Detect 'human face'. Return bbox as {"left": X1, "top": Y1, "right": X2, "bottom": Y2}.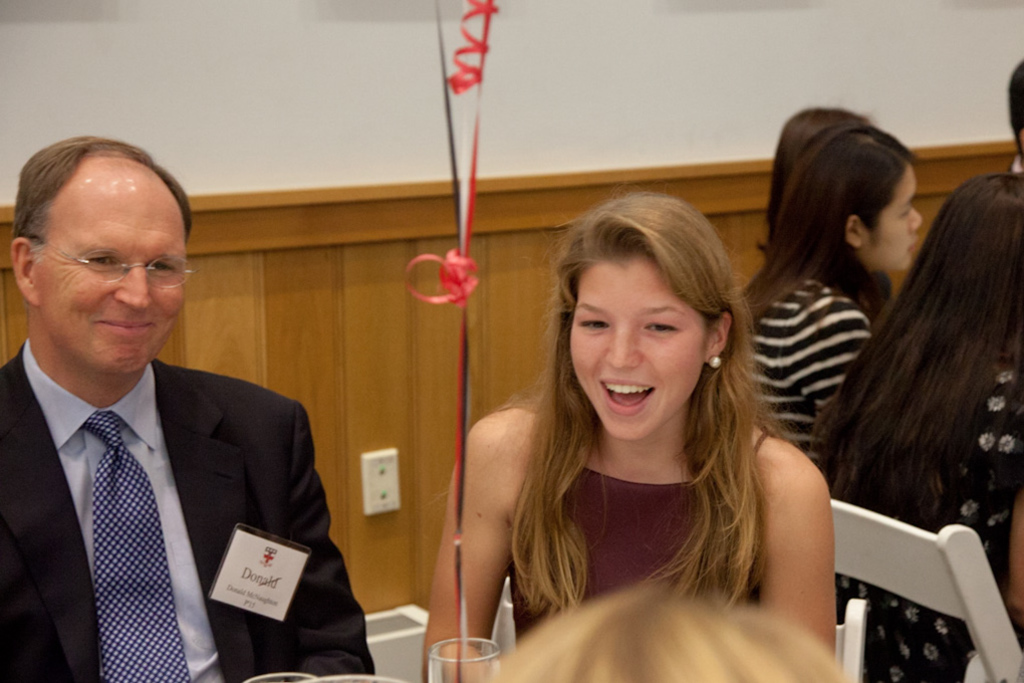
{"left": 568, "top": 260, "right": 705, "bottom": 441}.
